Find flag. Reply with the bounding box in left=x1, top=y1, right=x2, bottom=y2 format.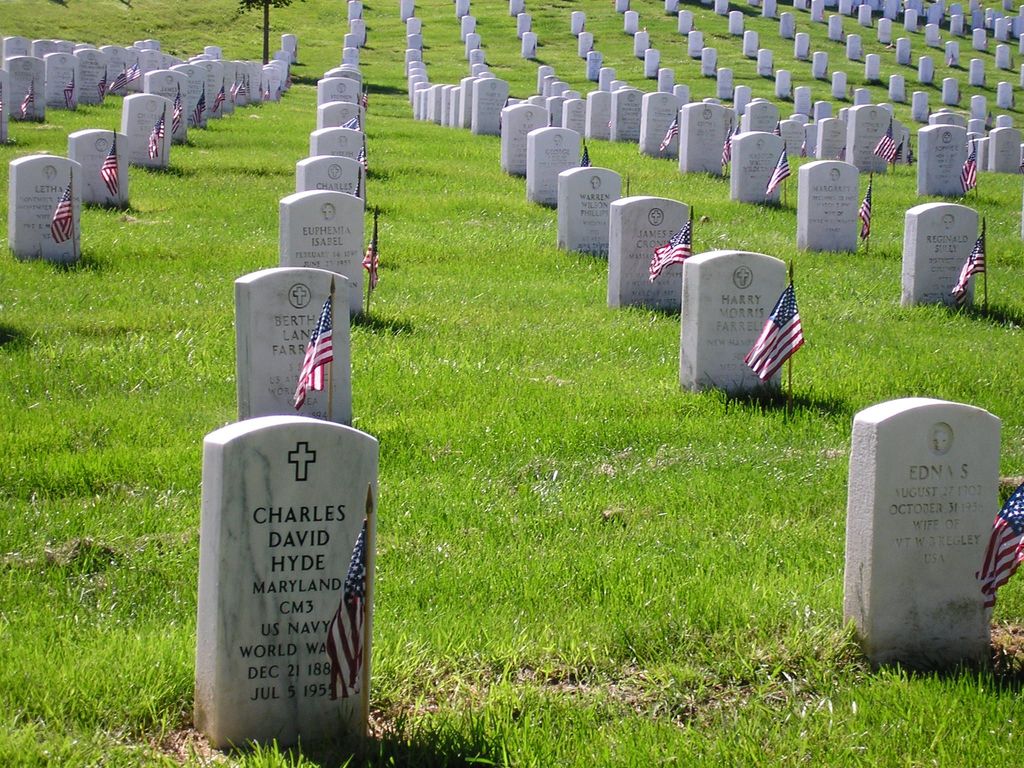
left=943, top=225, right=988, bottom=296.
